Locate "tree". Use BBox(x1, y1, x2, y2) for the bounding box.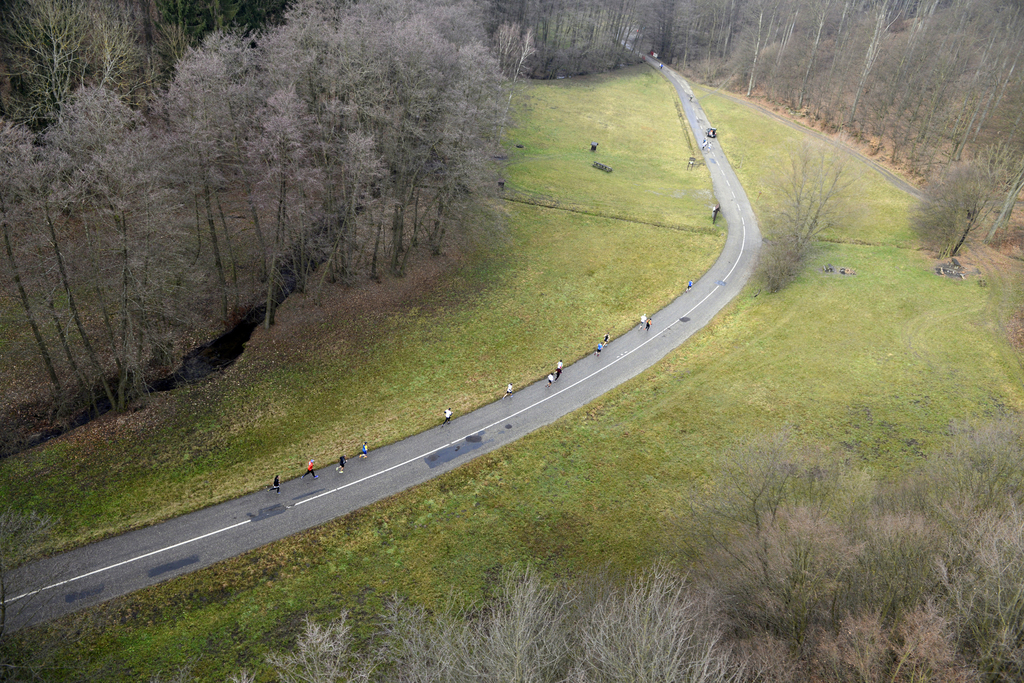
BBox(914, 152, 993, 271).
